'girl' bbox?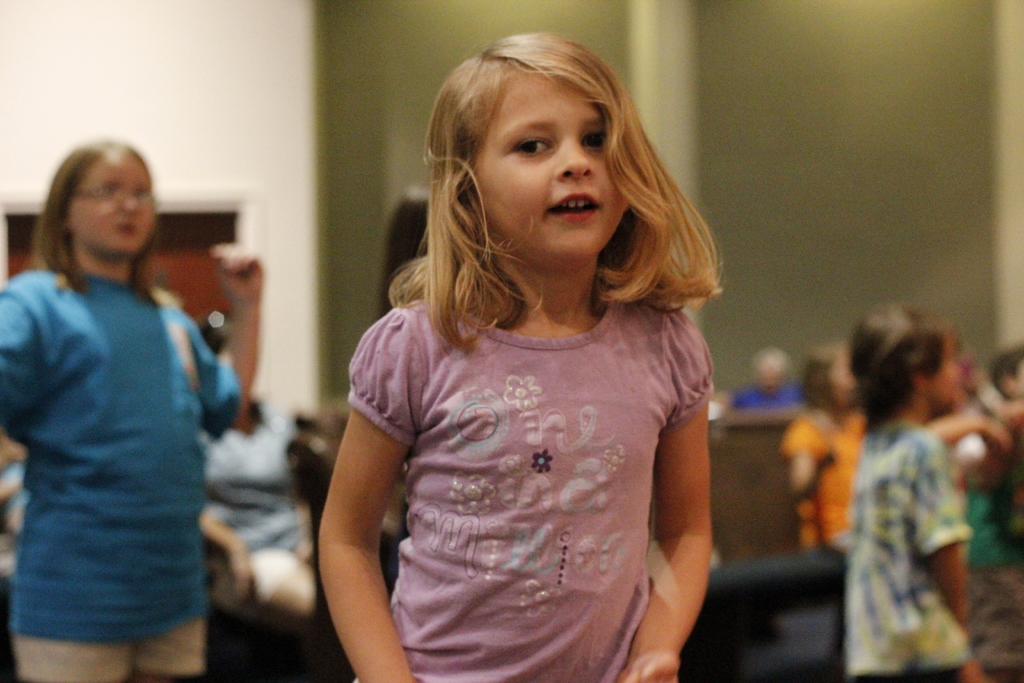
Rect(319, 37, 719, 682)
